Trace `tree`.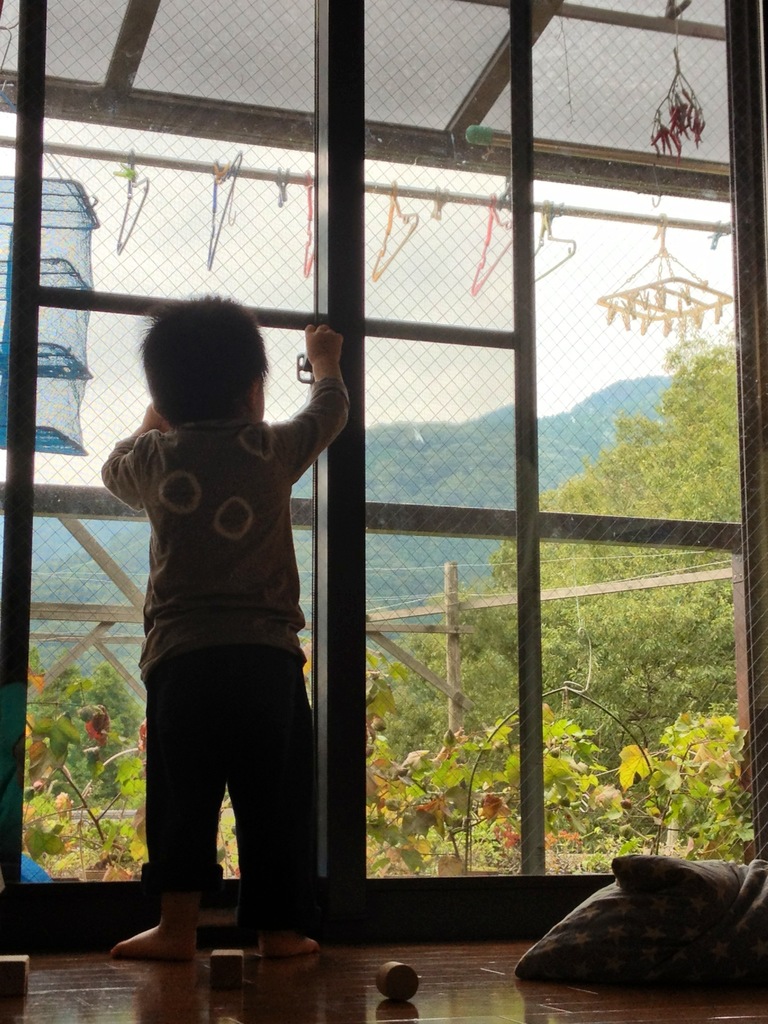
Traced to l=447, t=323, r=767, b=764.
